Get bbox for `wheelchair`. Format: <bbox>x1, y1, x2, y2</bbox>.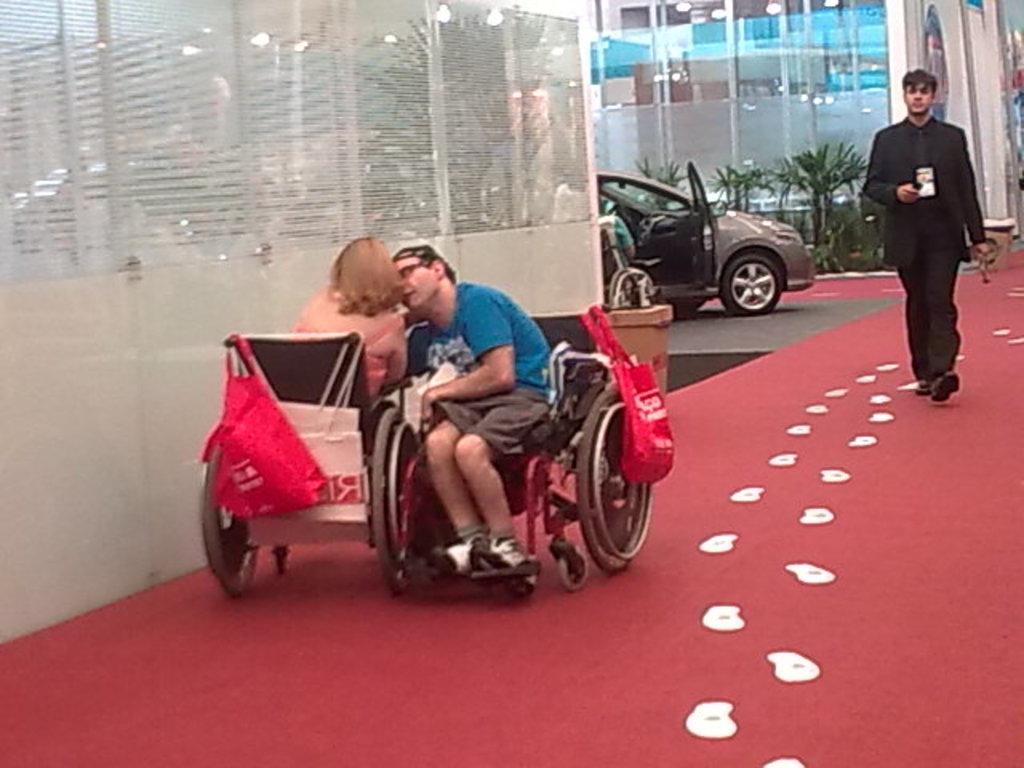
<bbox>390, 304, 656, 595</bbox>.
